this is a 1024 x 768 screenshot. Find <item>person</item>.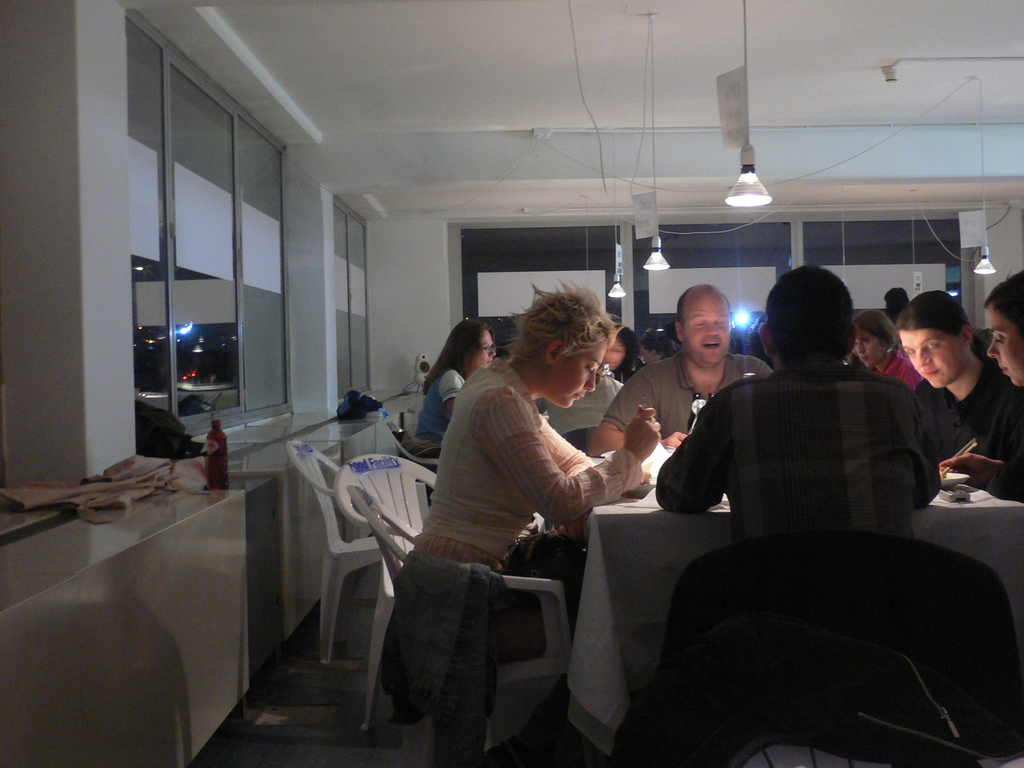
Bounding box: <region>652, 257, 946, 541</region>.
